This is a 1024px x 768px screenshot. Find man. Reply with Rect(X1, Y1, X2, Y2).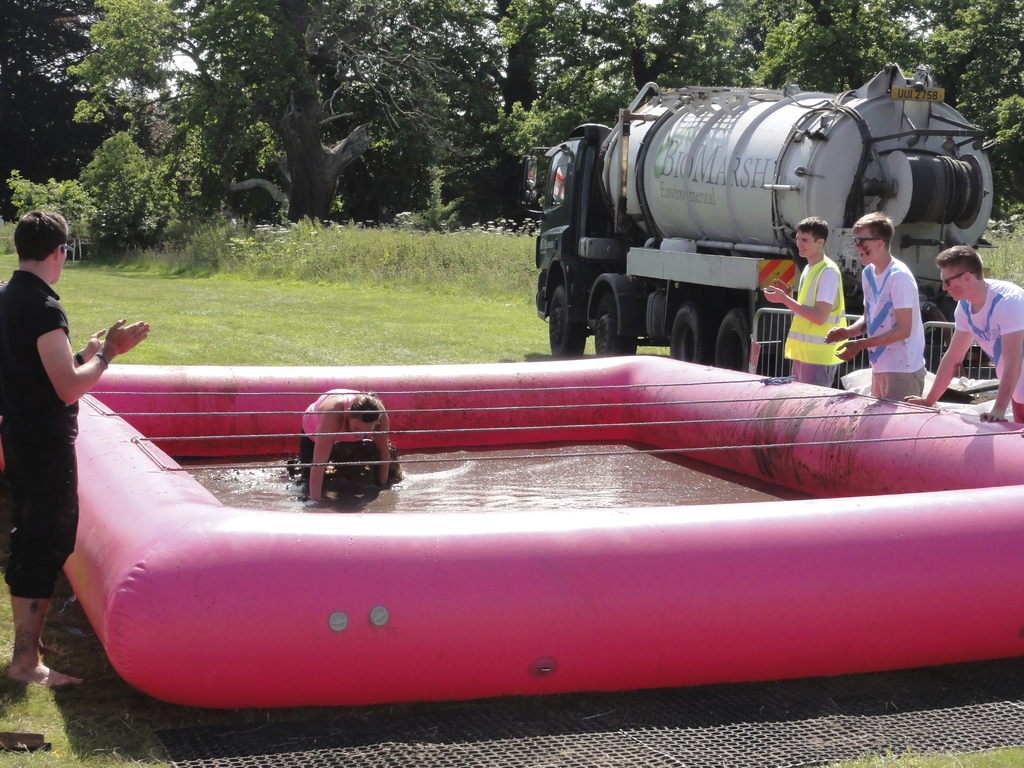
Rect(927, 225, 1017, 415).
